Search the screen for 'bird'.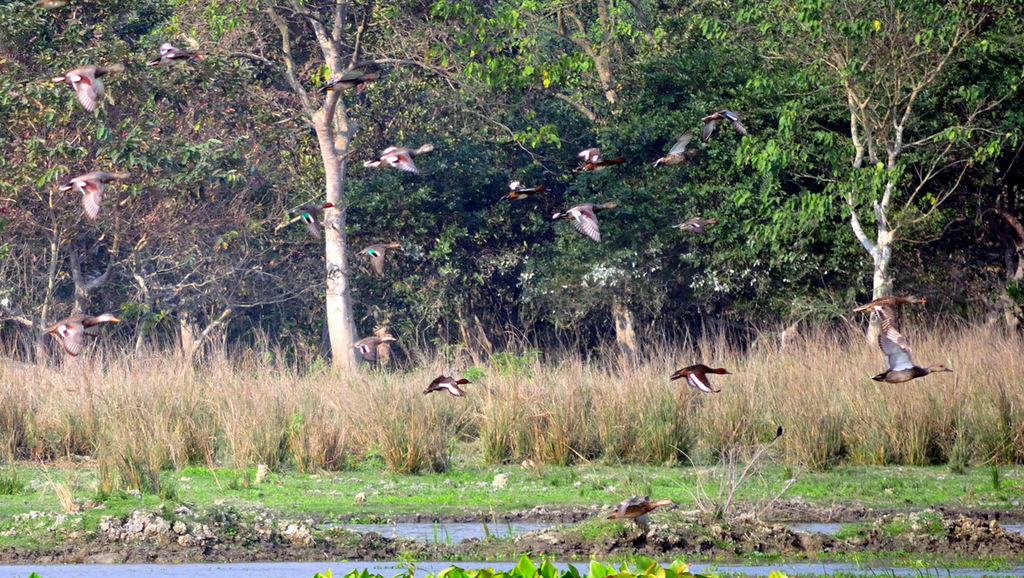
Found at <bbox>363, 141, 438, 178</bbox>.
